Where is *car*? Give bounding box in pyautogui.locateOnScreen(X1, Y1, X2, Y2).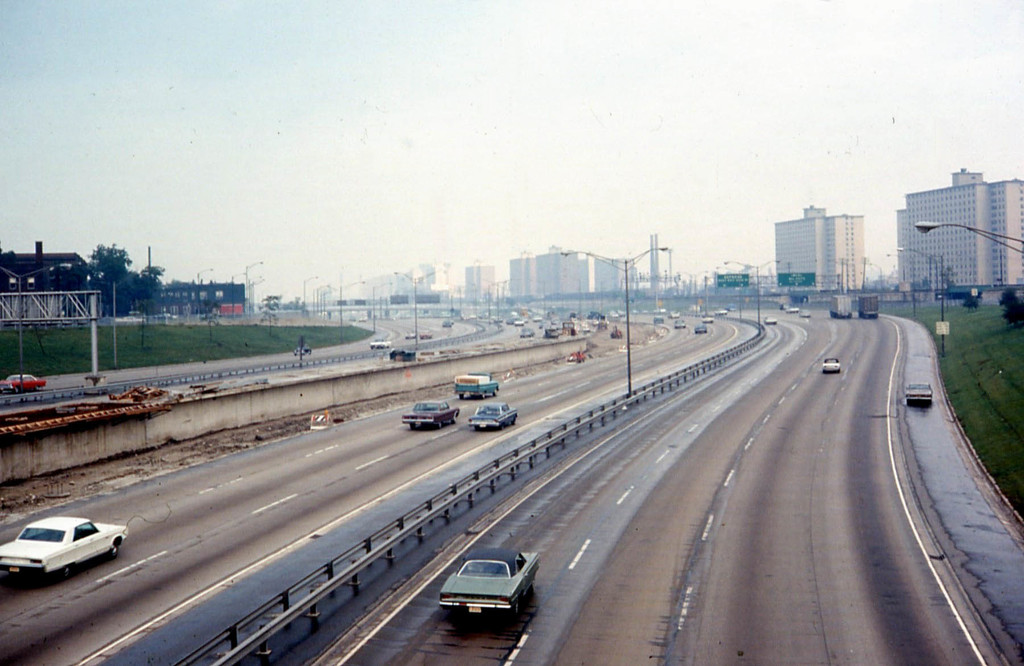
pyautogui.locateOnScreen(675, 323, 687, 329).
